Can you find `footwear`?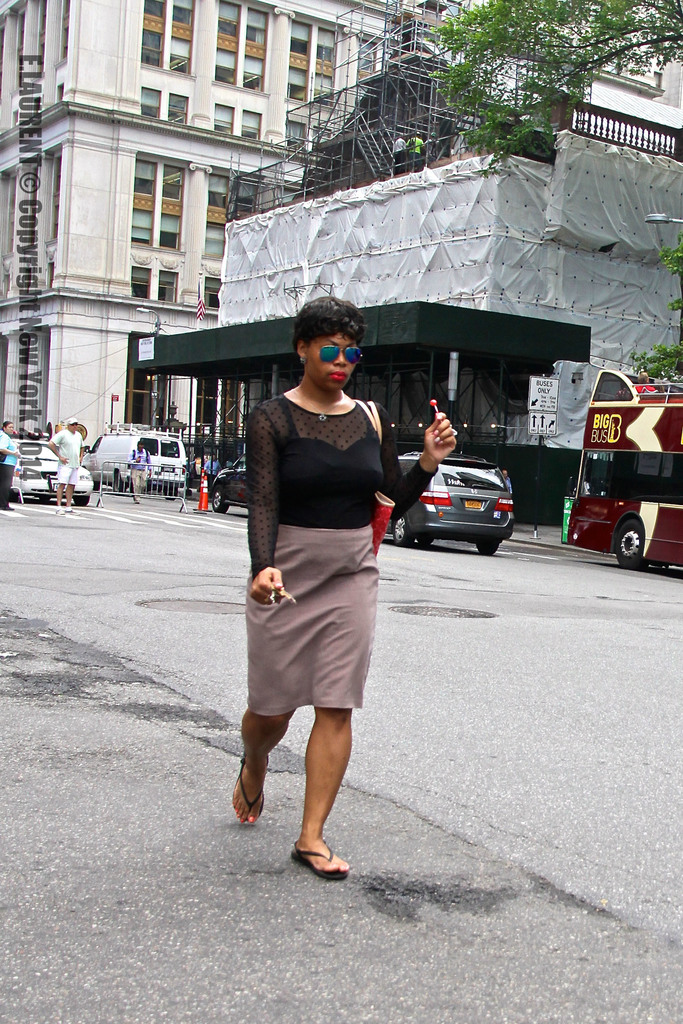
Yes, bounding box: [x1=290, y1=820, x2=366, y2=886].
